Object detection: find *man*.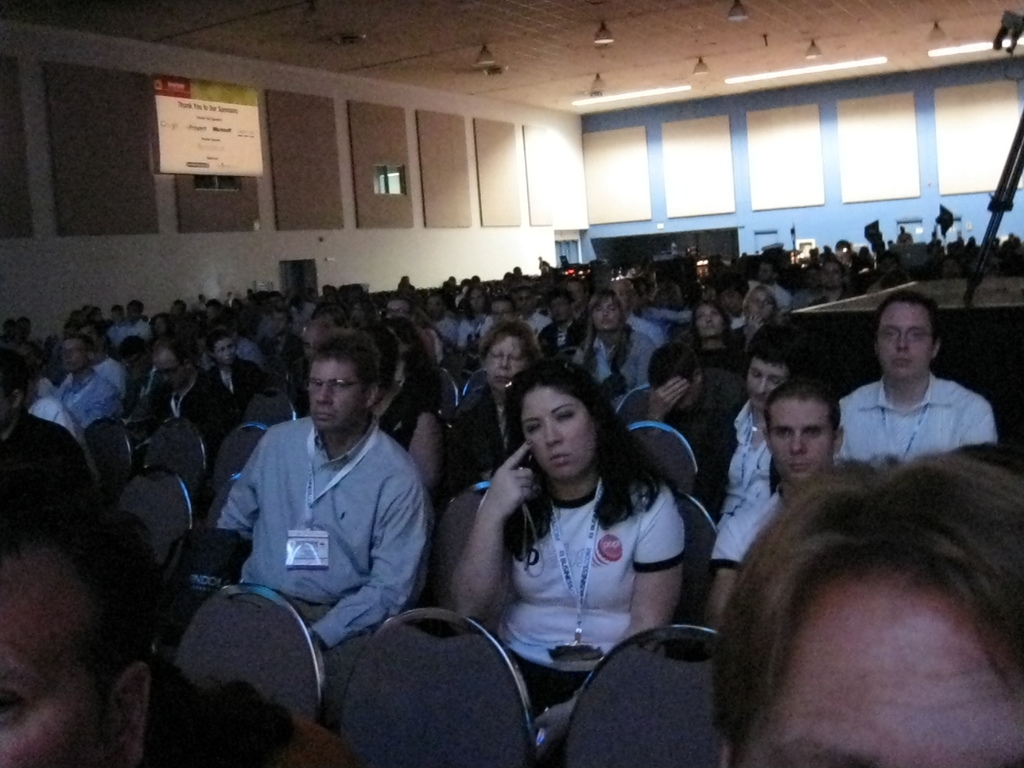
select_region(381, 292, 433, 359).
